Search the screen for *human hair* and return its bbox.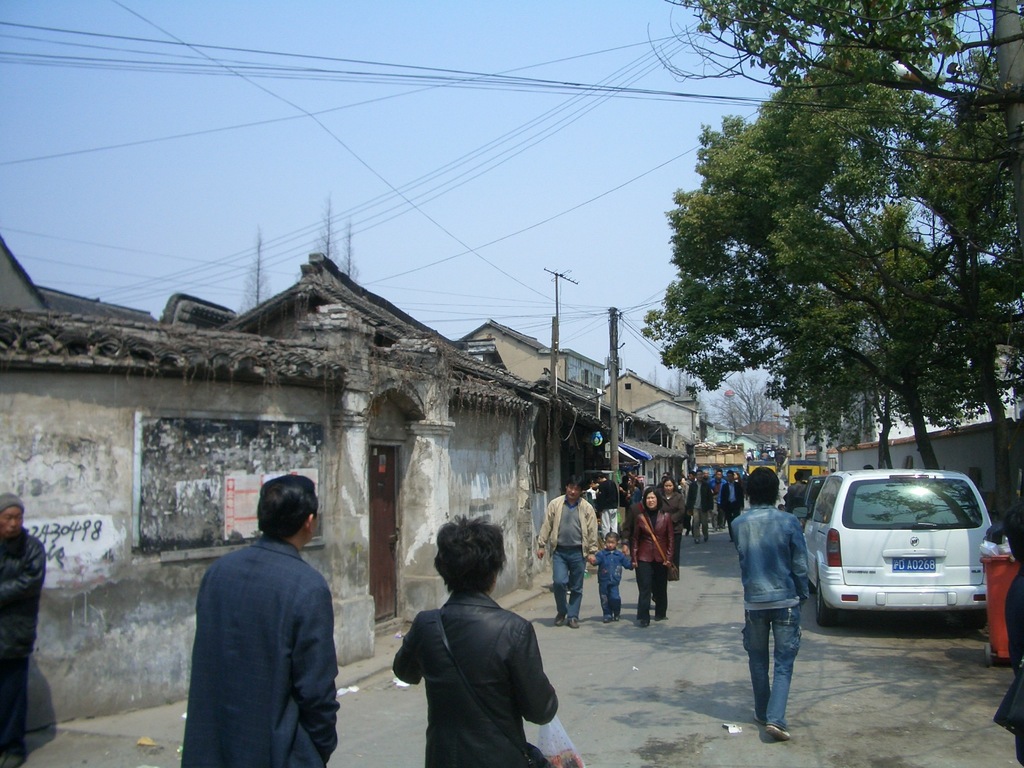
Found: (746,470,779,508).
